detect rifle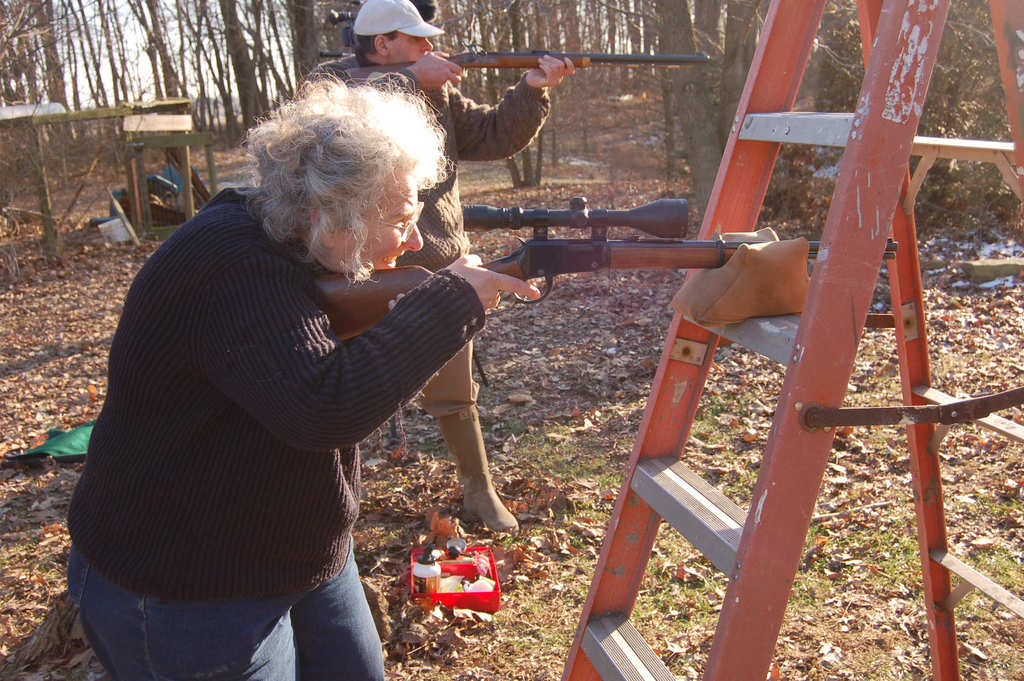
BBox(311, 199, 902, 336)
